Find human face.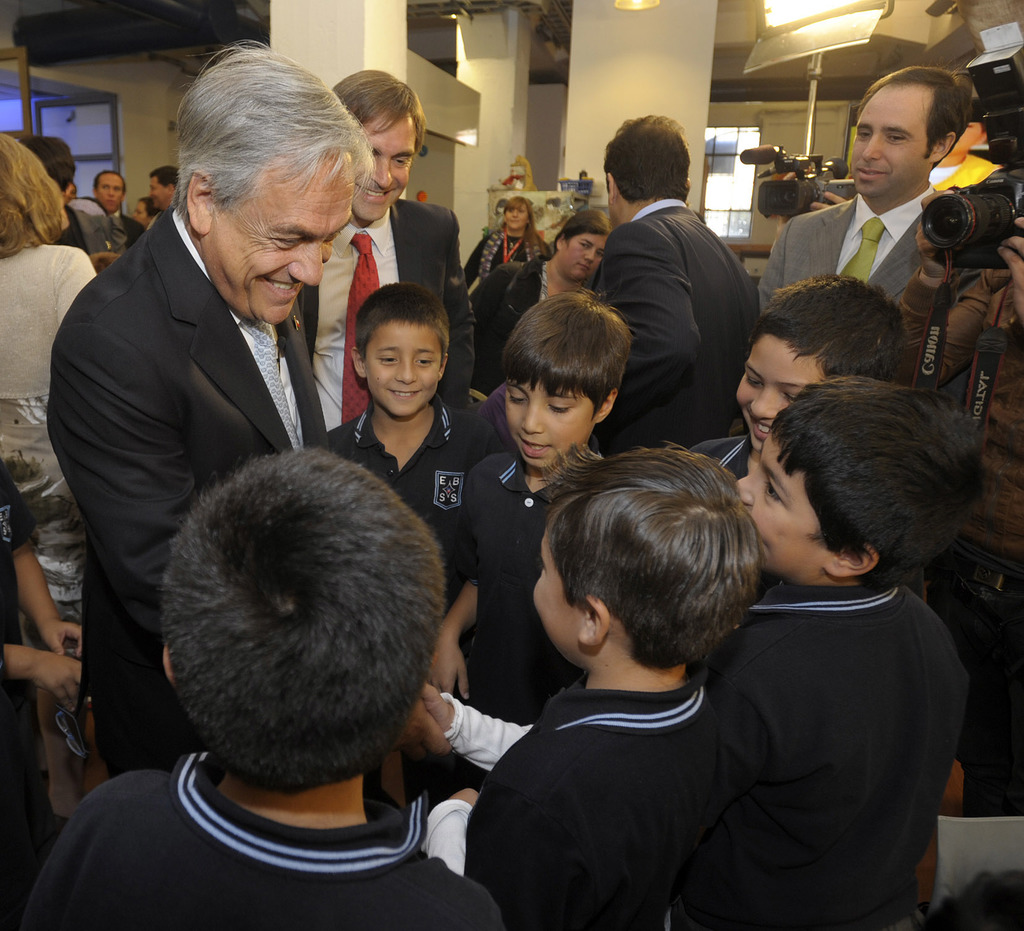
l=948, t=120, r=980, b=152.
